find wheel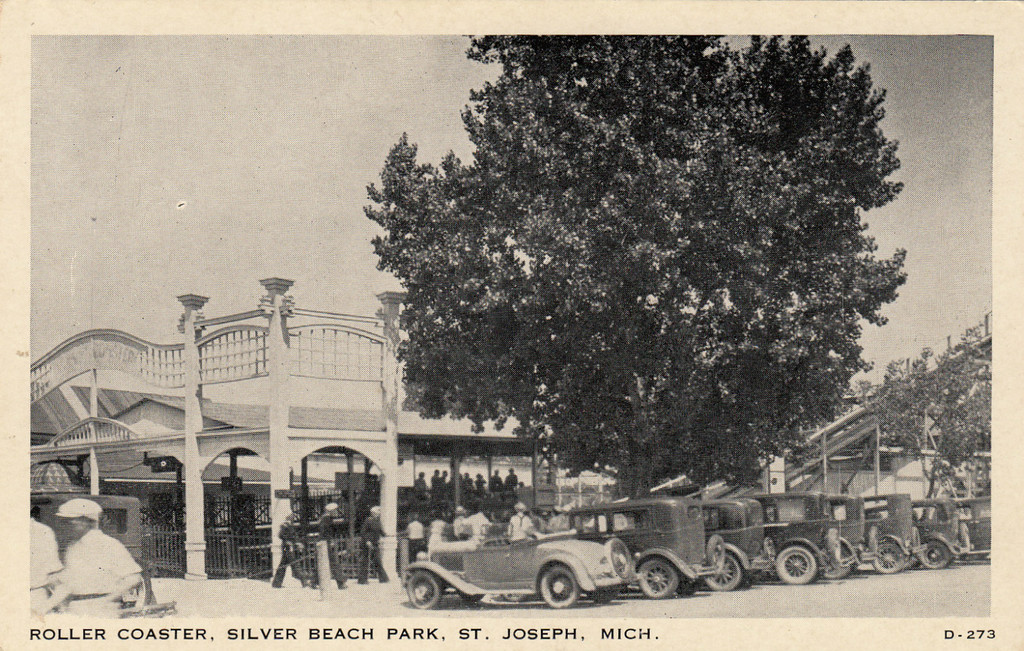
[920, 542, 957, 567]
